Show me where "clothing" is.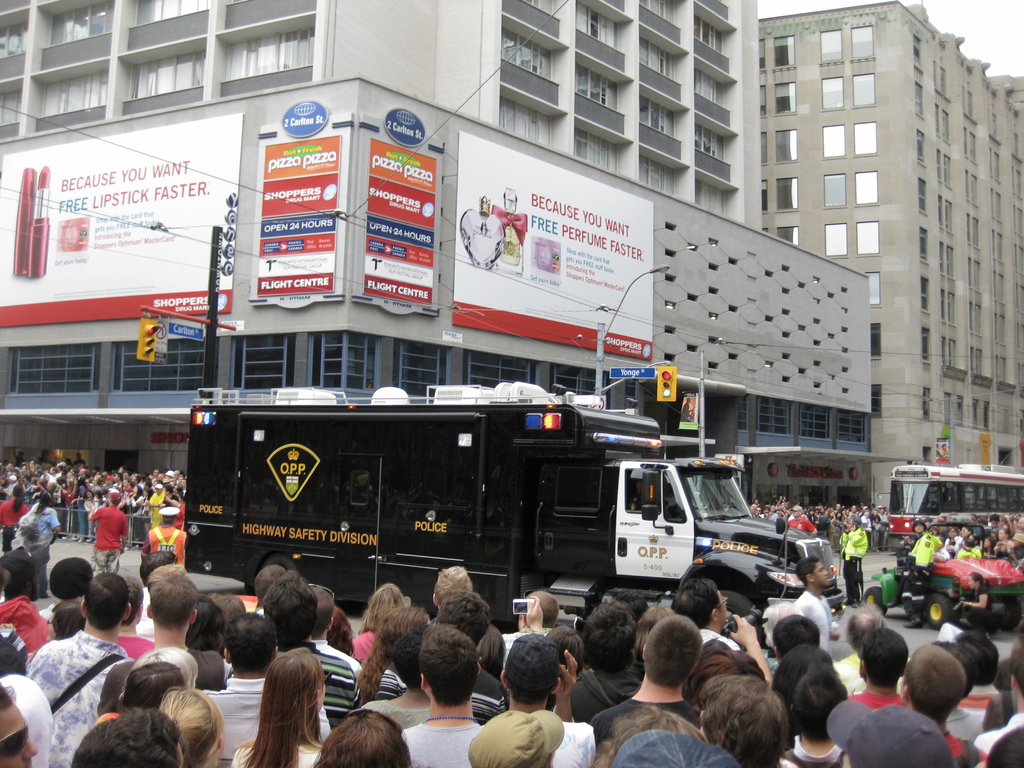
"clothing" is at bbox(0, 497, 31, 550).
